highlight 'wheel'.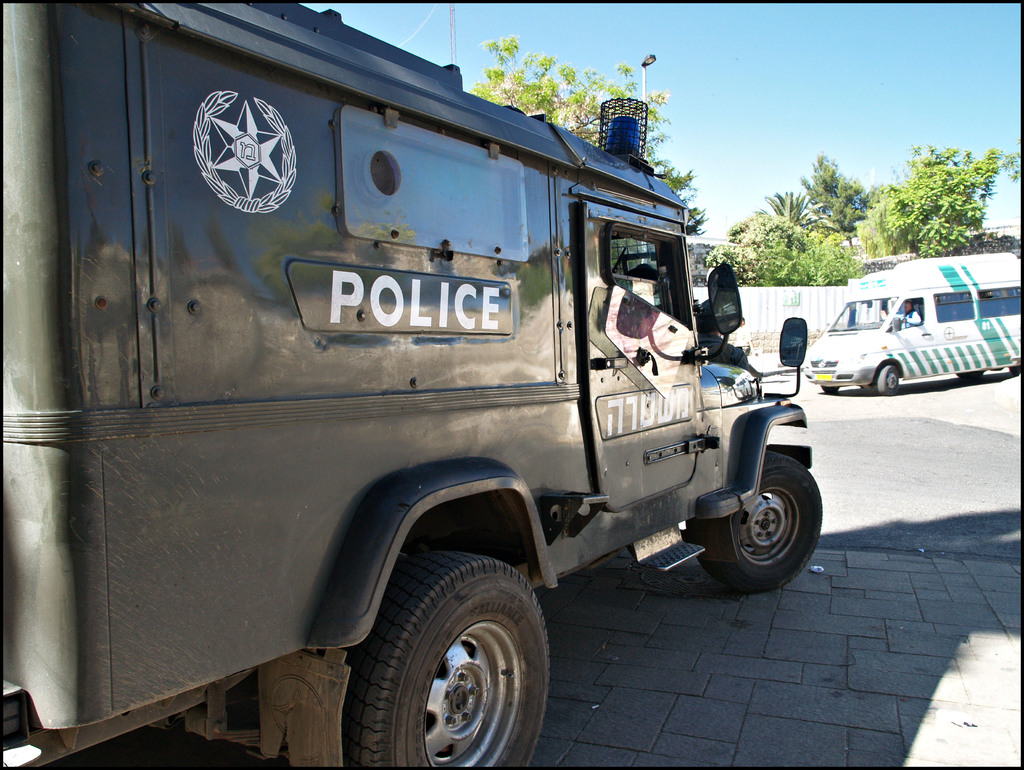
Highlighted region: [882,365,899,396].
